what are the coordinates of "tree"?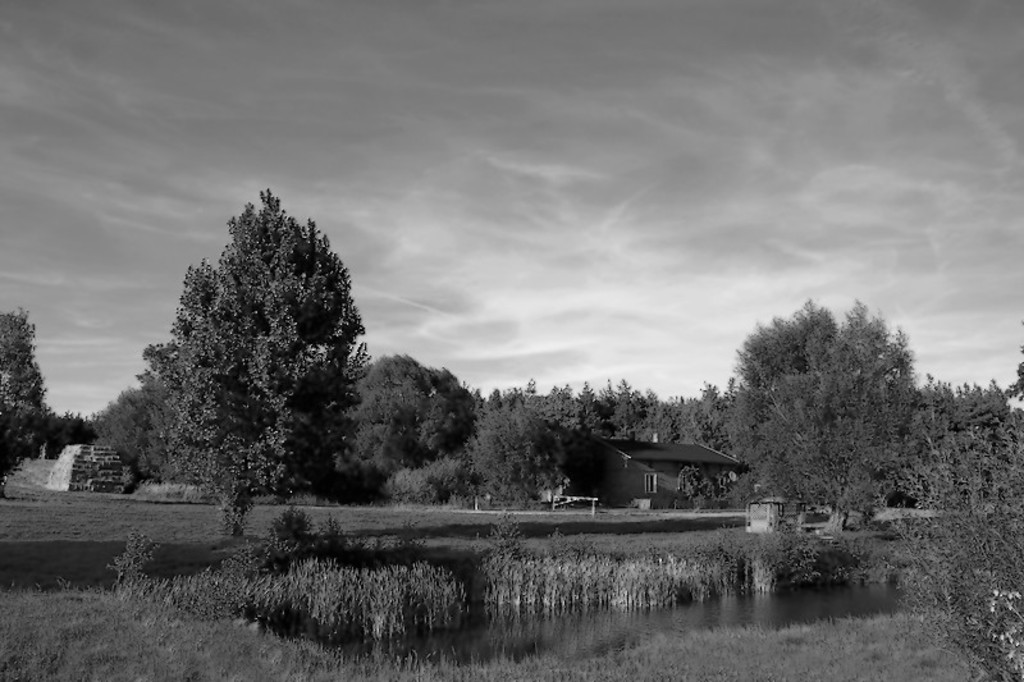
<region>0, 305, 55, 493</region>.
